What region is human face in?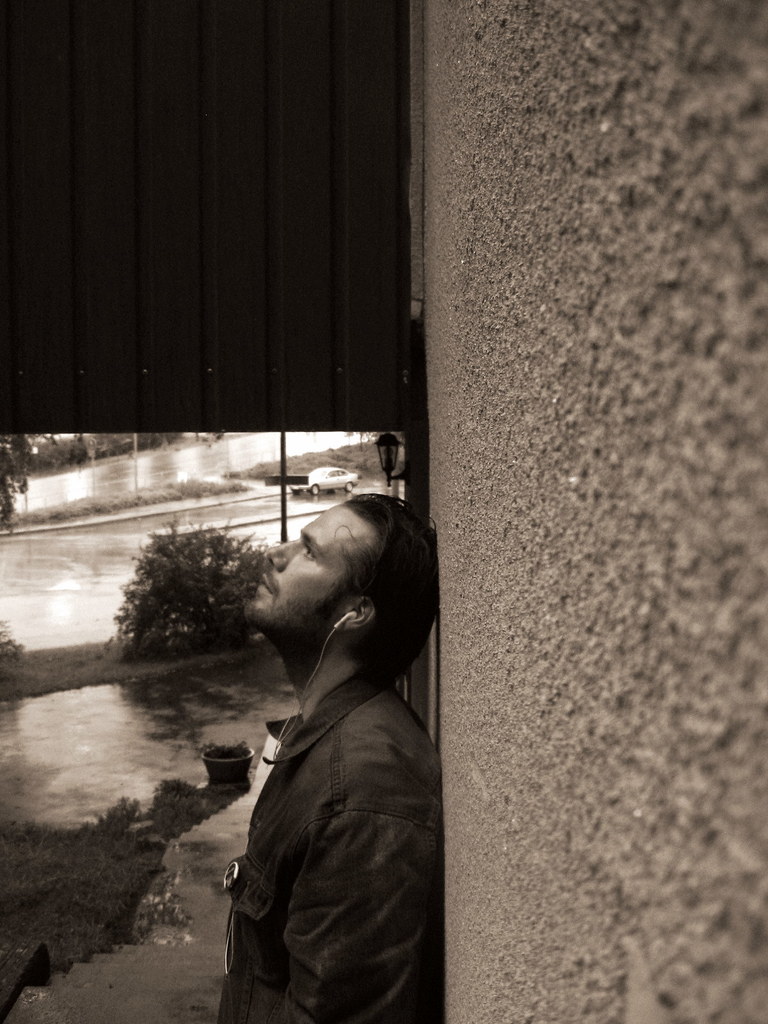
box(237, 502, 376, 637).
